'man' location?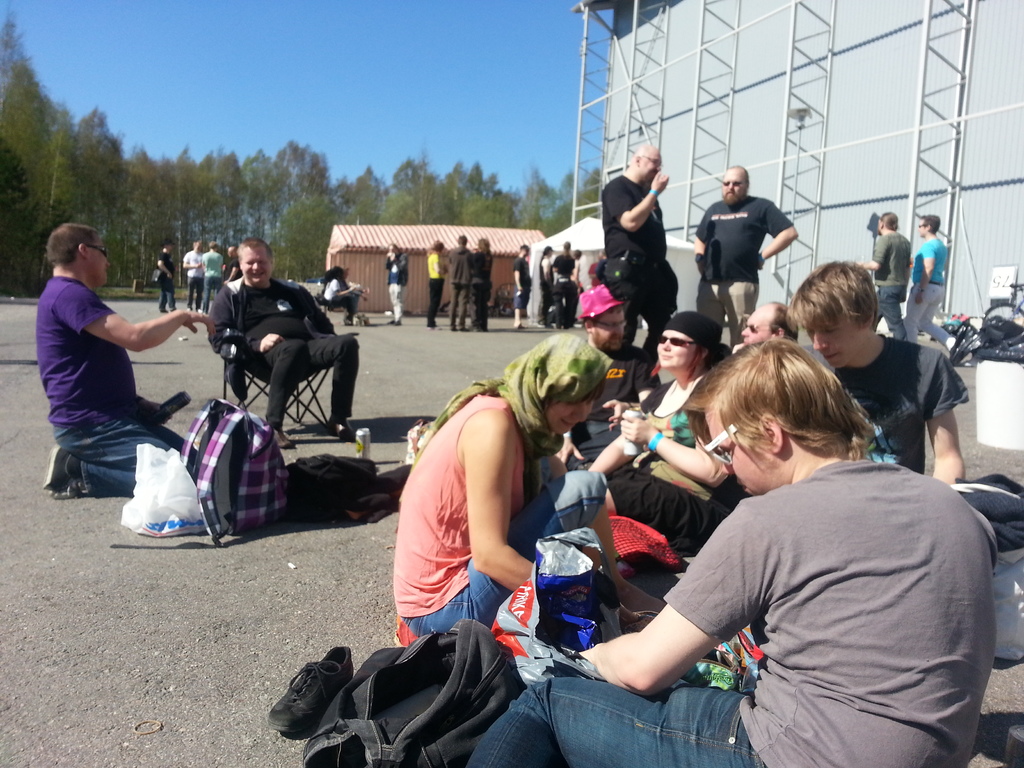
540, 244, 556, 329
